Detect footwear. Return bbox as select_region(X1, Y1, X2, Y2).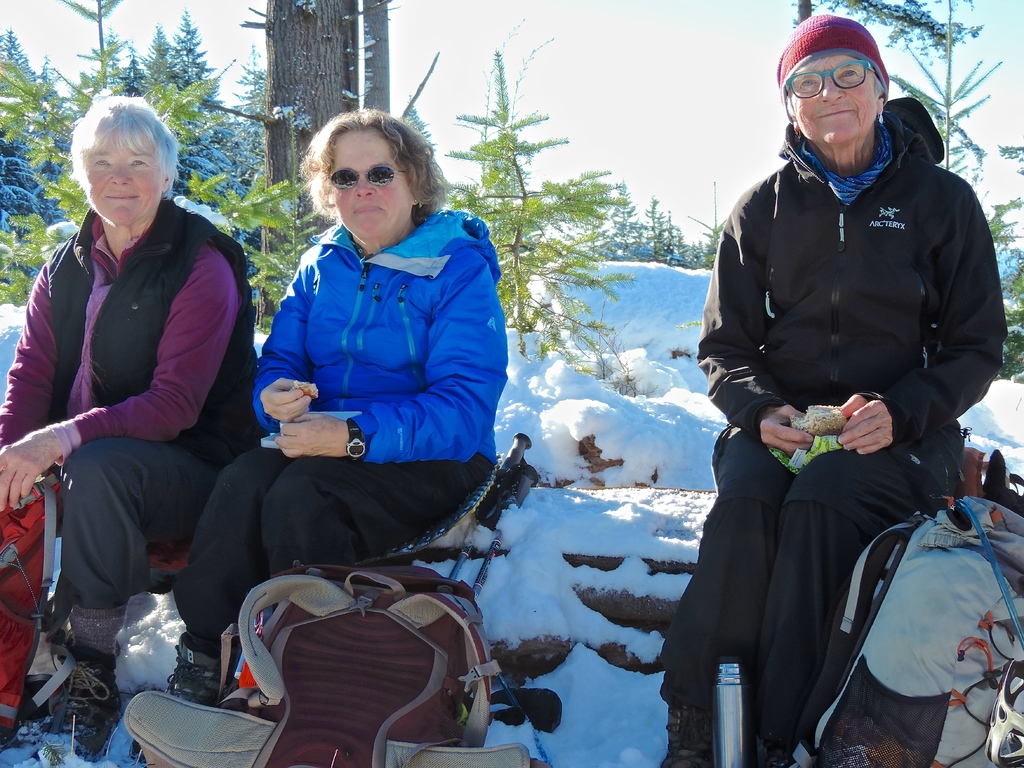
select_region(42, 648, 127, 764).
